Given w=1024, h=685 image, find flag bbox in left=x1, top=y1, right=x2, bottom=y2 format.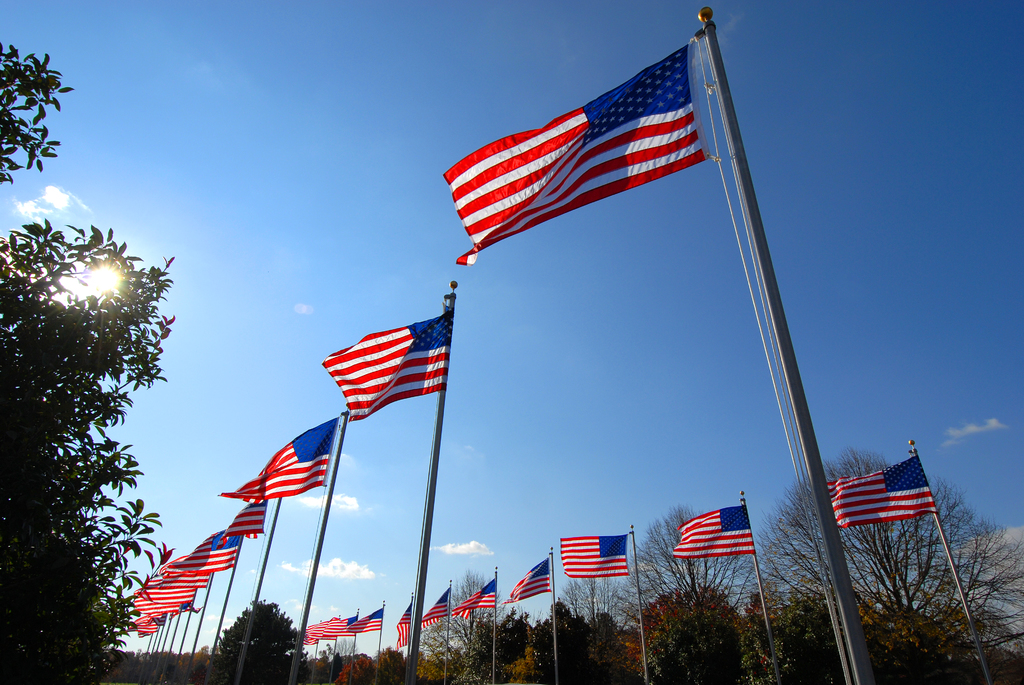
left=452, top=573, right=496, bottom=627.
